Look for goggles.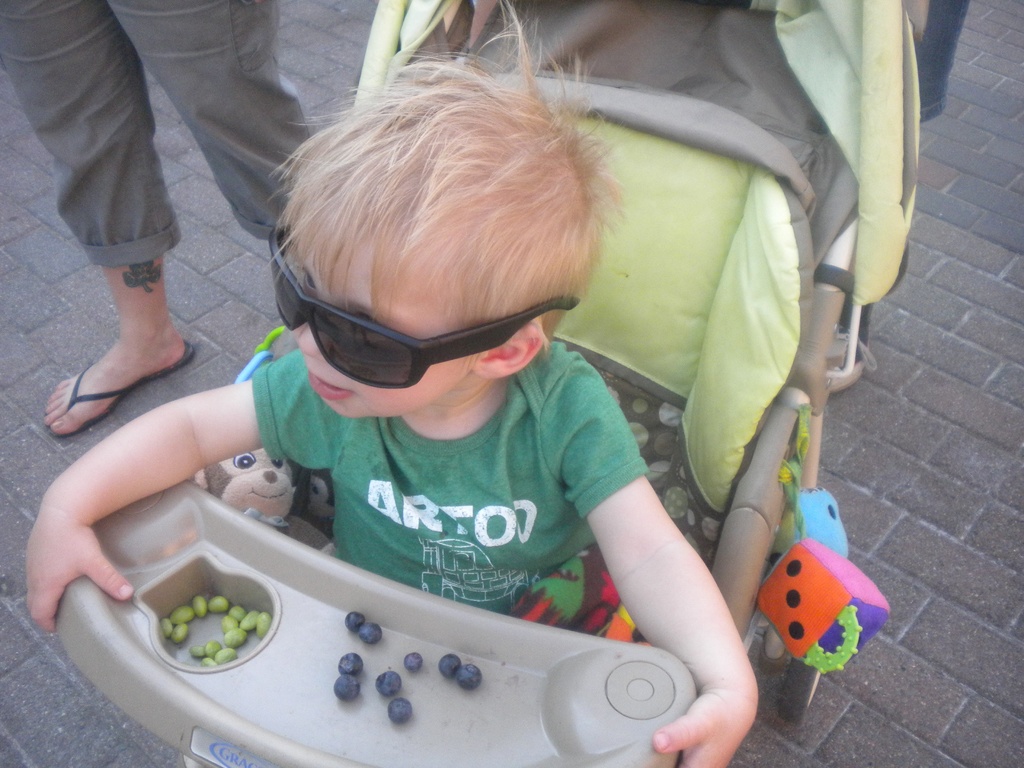
Found: 275,257,577,397.
